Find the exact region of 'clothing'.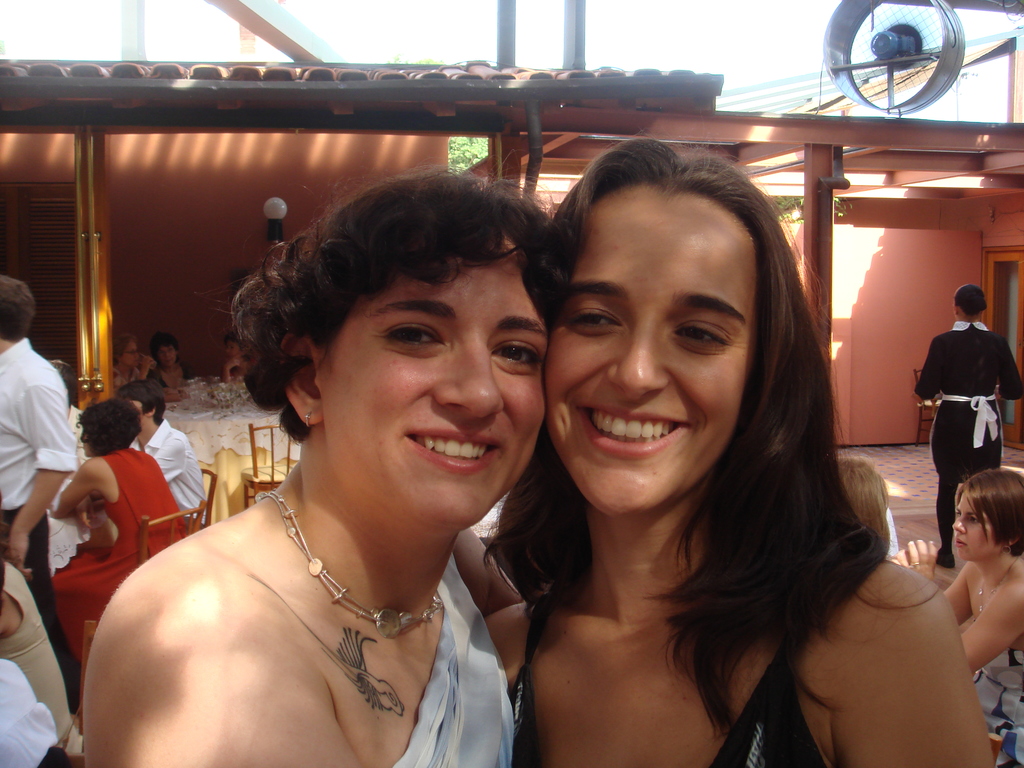
Exact region: bbox=(51, 447, 180, 667).
